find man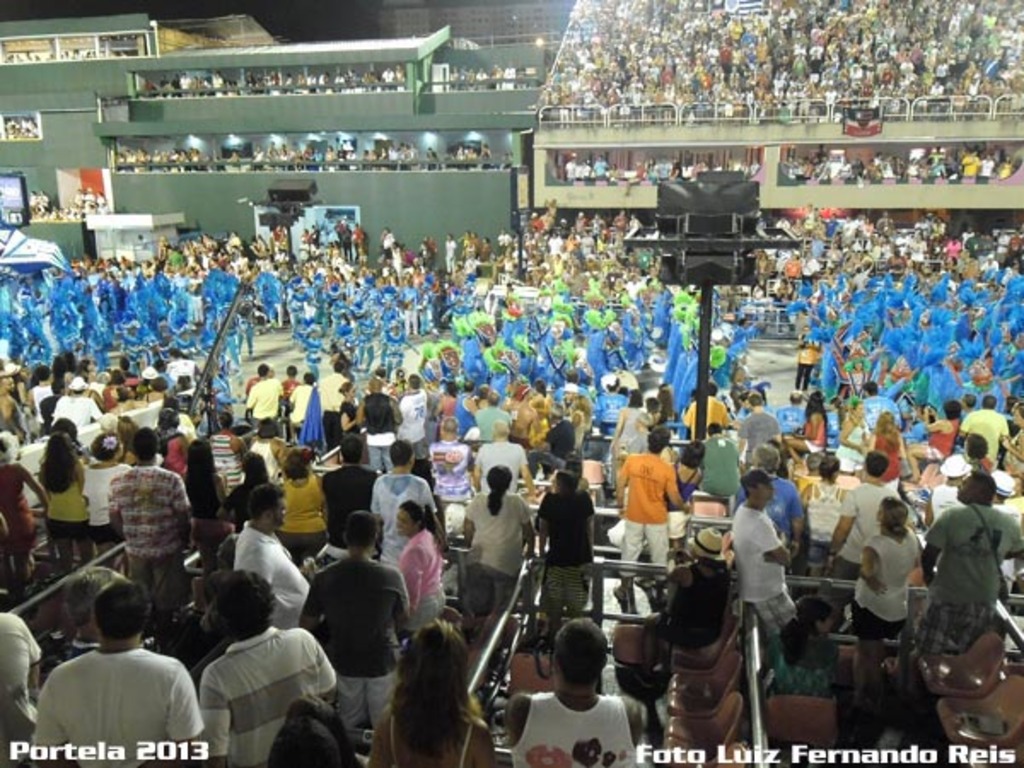
<region>247, 357, 285, 418</region>
